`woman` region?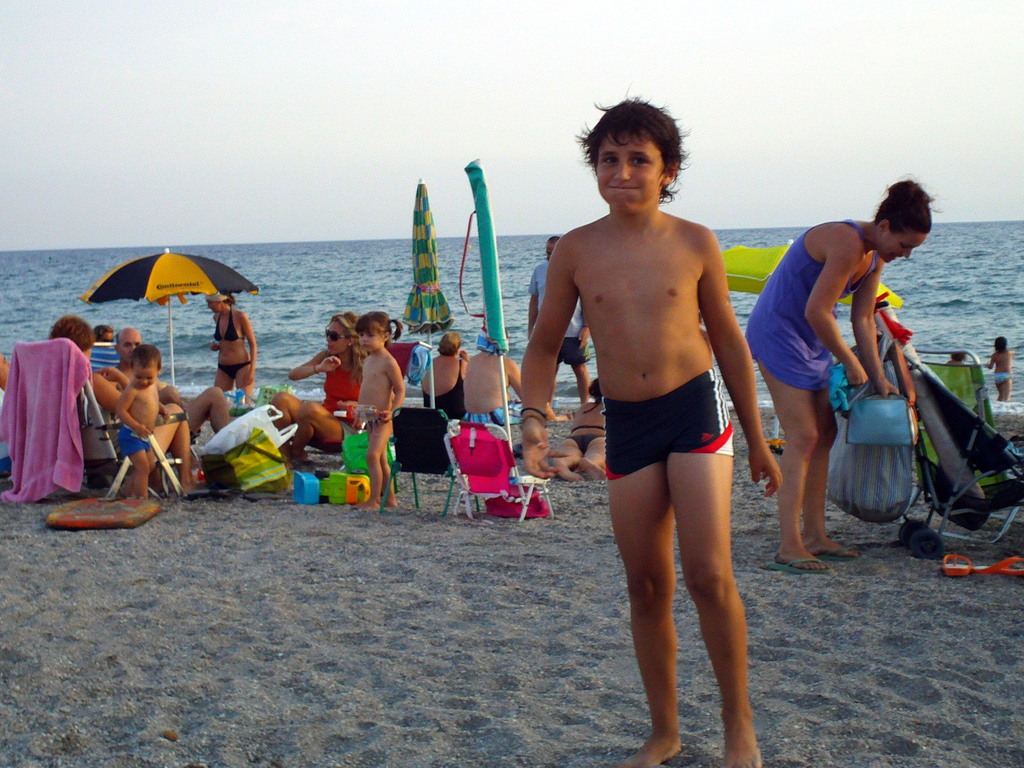
select_region(564, 379, 611, 481)
